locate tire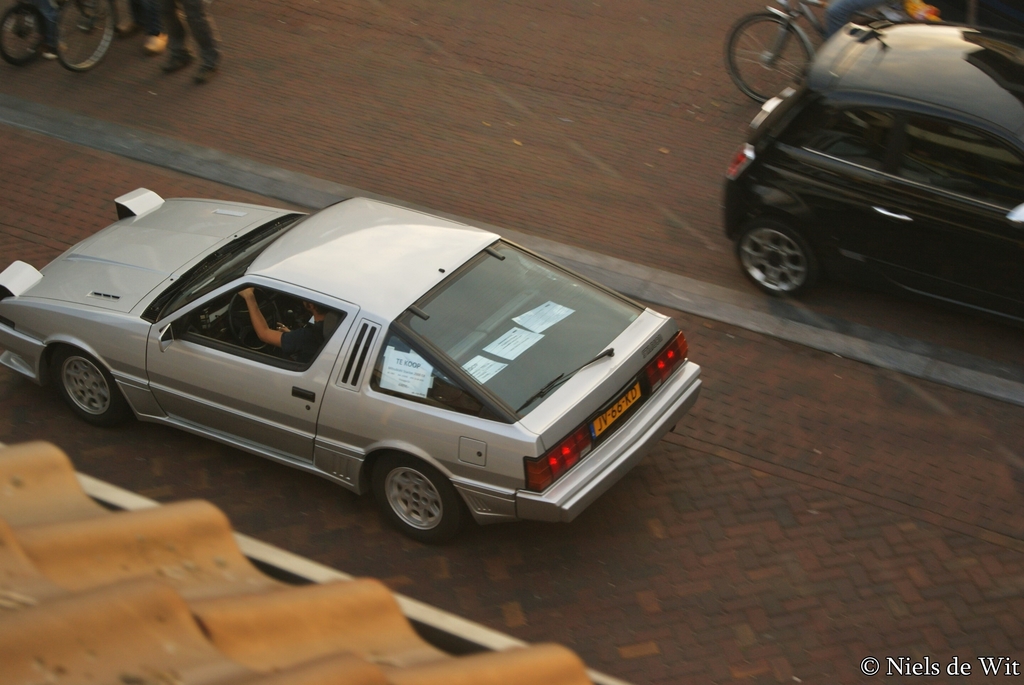
360/459/451/541
